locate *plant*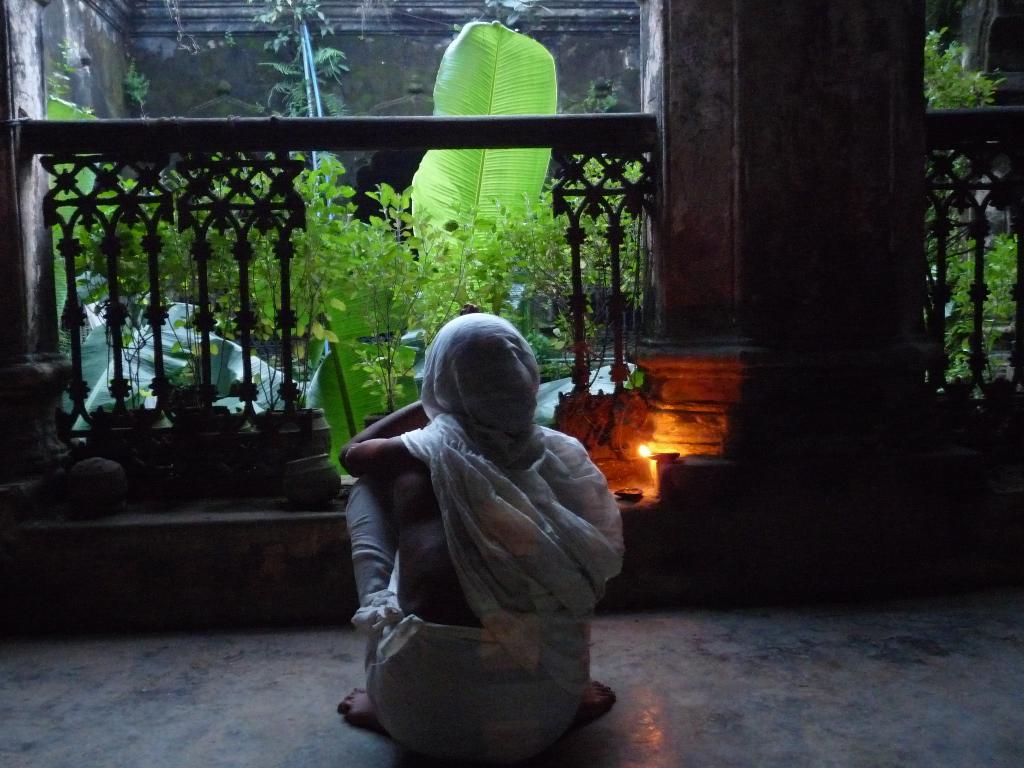
l=45, t=65, r=70, b=108
